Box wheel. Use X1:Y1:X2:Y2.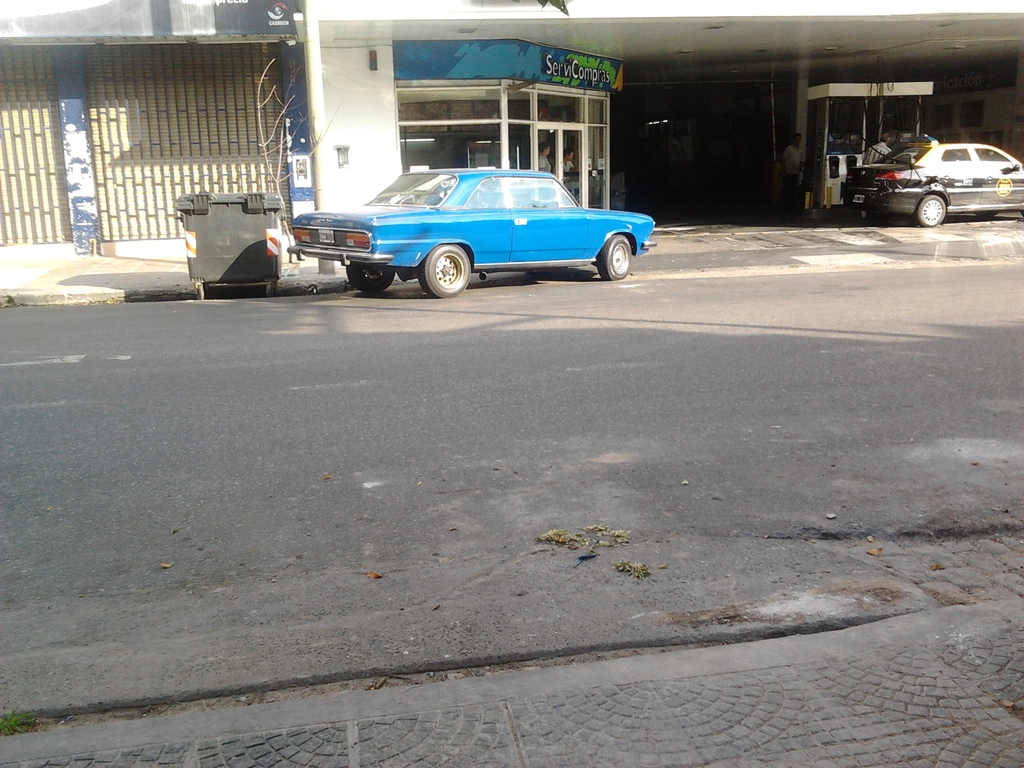
916:197:947:227.
